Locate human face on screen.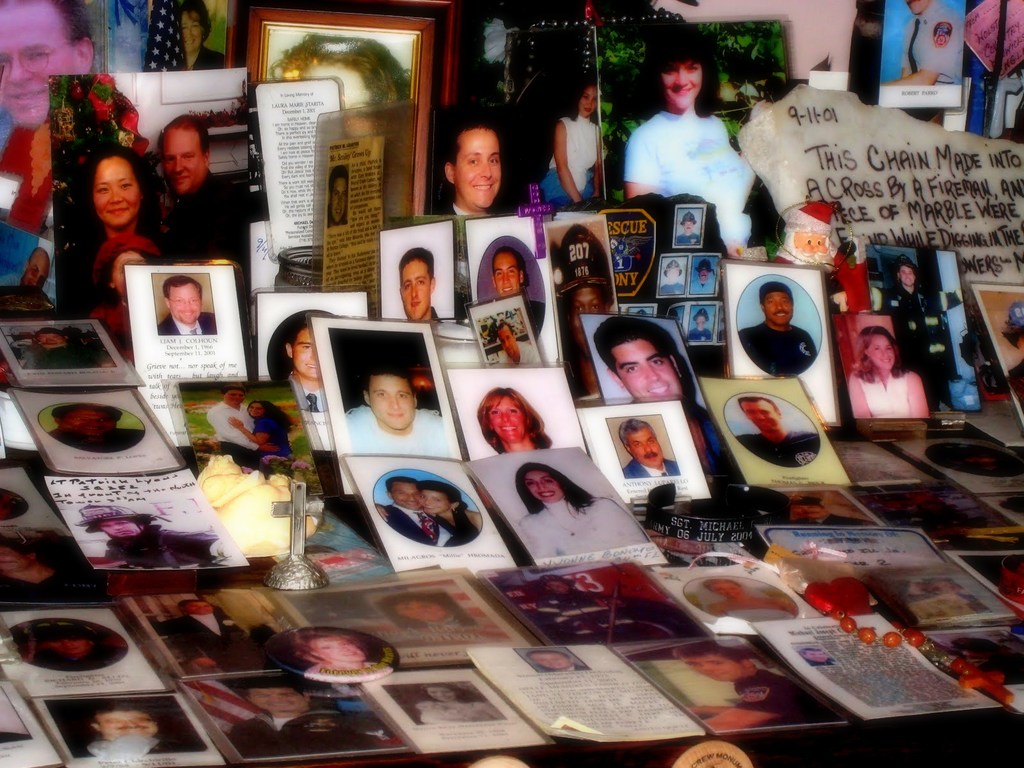
On screen at (292,330,316,376).
